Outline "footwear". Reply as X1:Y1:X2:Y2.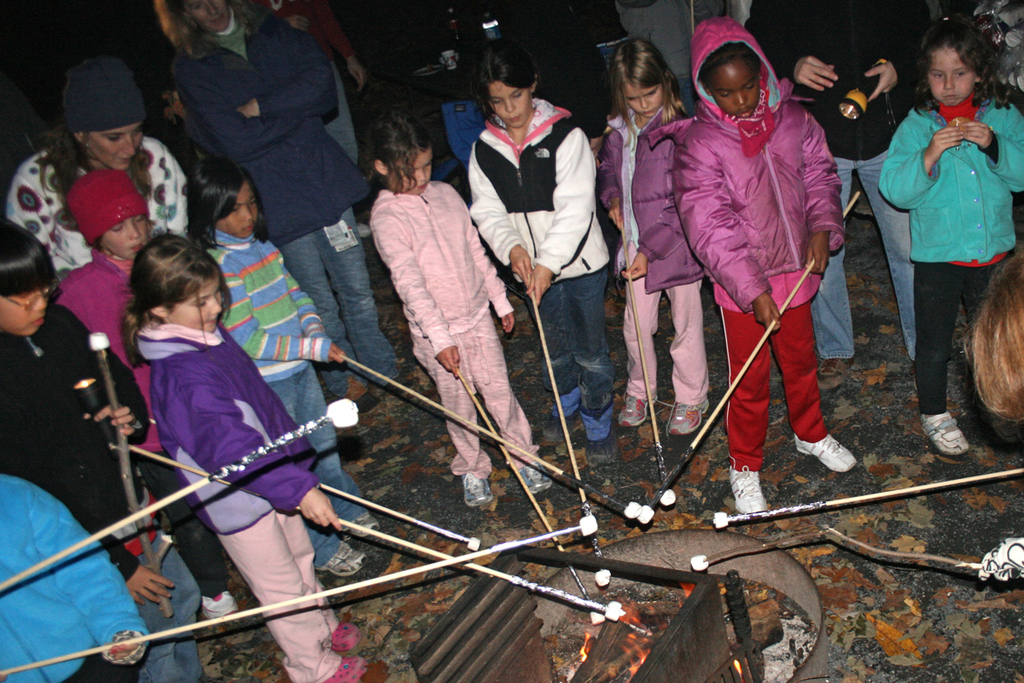
724:462:803:525.
